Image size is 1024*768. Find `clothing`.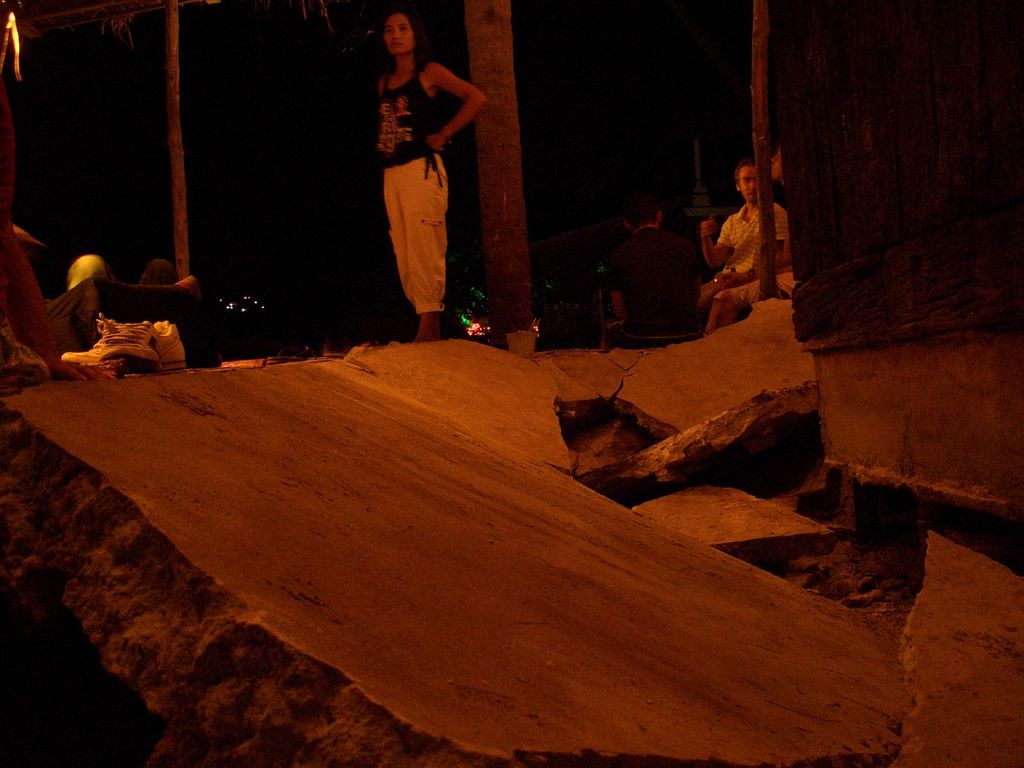
<region>369, 65, 474, 310</region>.
